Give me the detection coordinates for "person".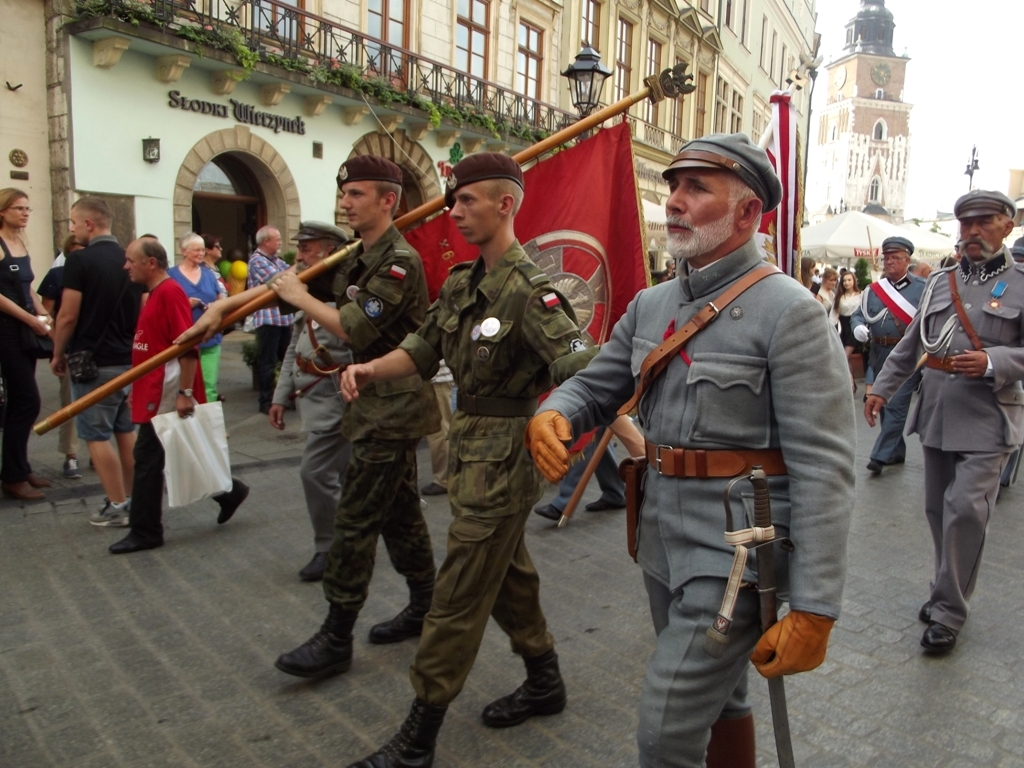
locate(241, 220, 303, 422).
